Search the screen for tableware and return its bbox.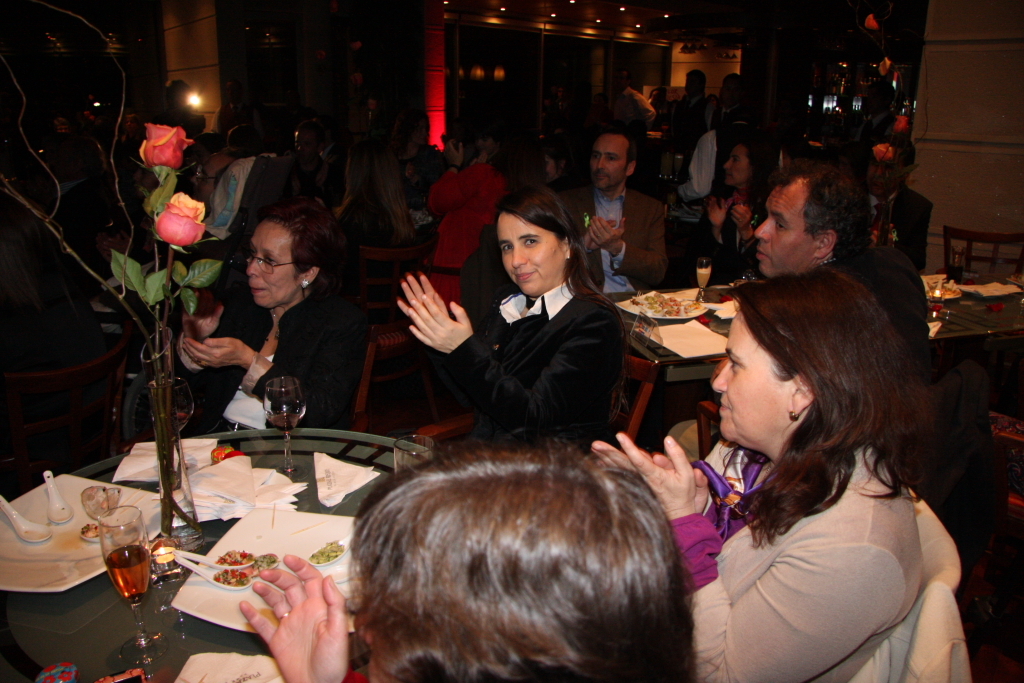
Found: (308, 528, 352, 570).
